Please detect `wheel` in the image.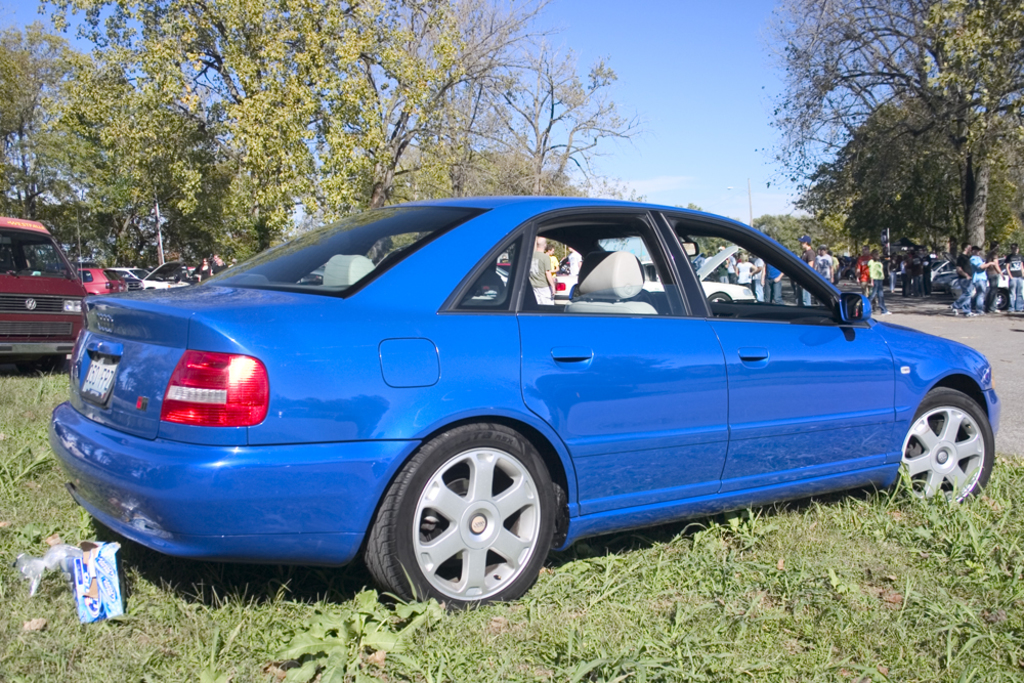
rect(708, 291, 731, 305).
